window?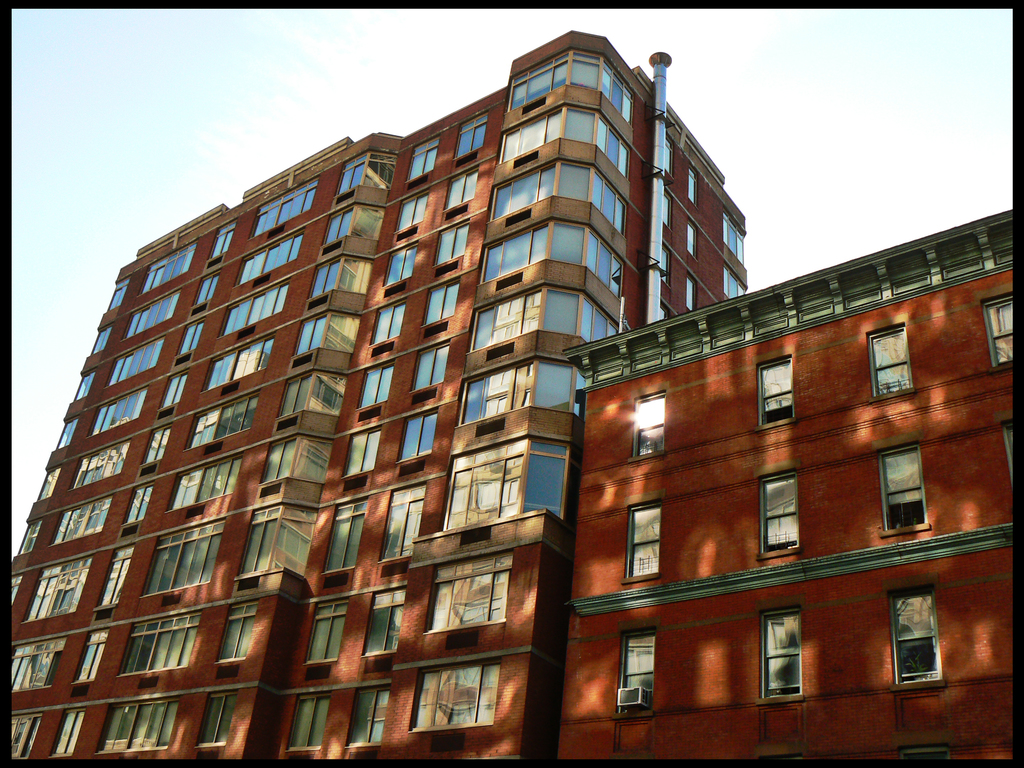
[x1=104, y1=329, x2=168, y2=387]
